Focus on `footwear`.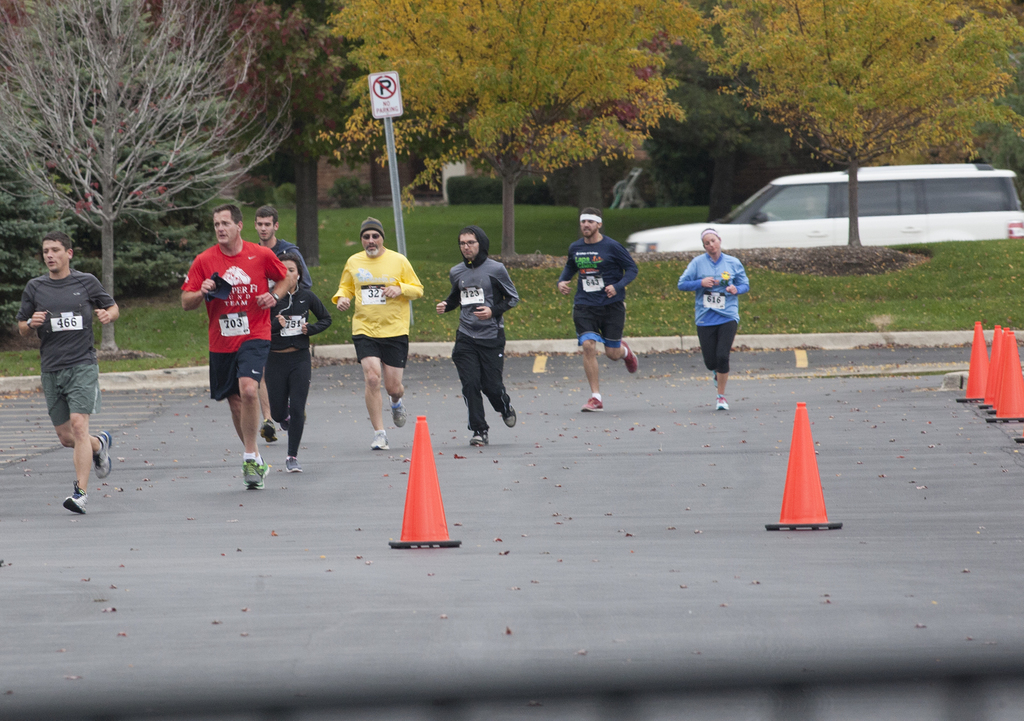
Focused at x1=371 y1=427 x2=390 y2=450.
